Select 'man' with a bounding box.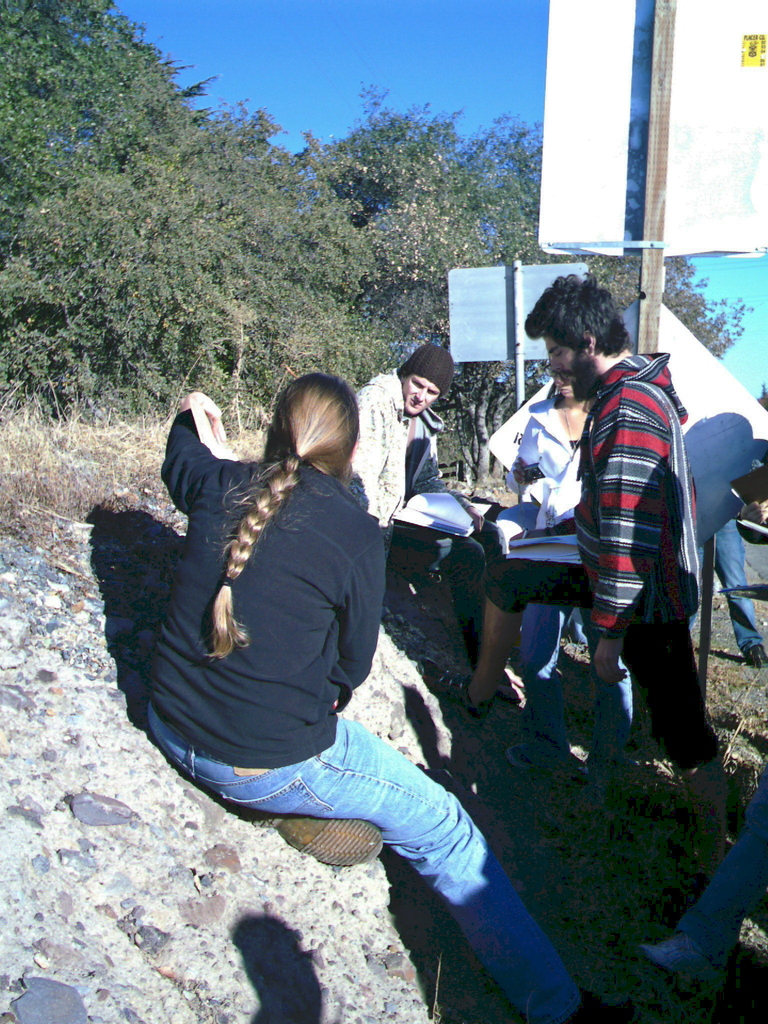
<region>495, 291, 724, 765</region>.
